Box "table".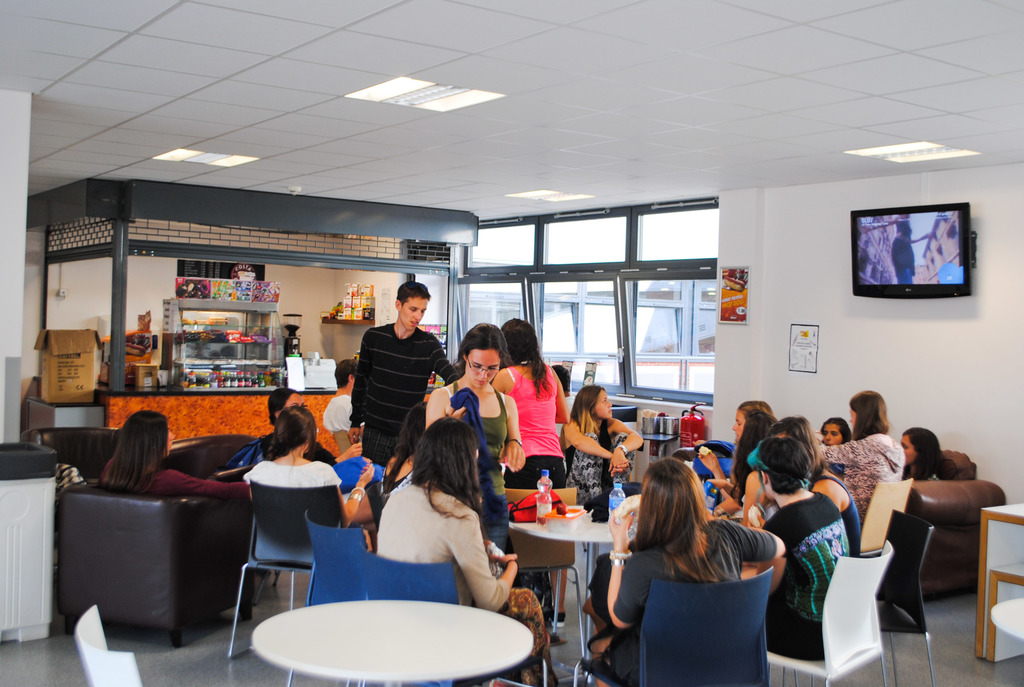
bbox=[977, 505, 1023, 665].
